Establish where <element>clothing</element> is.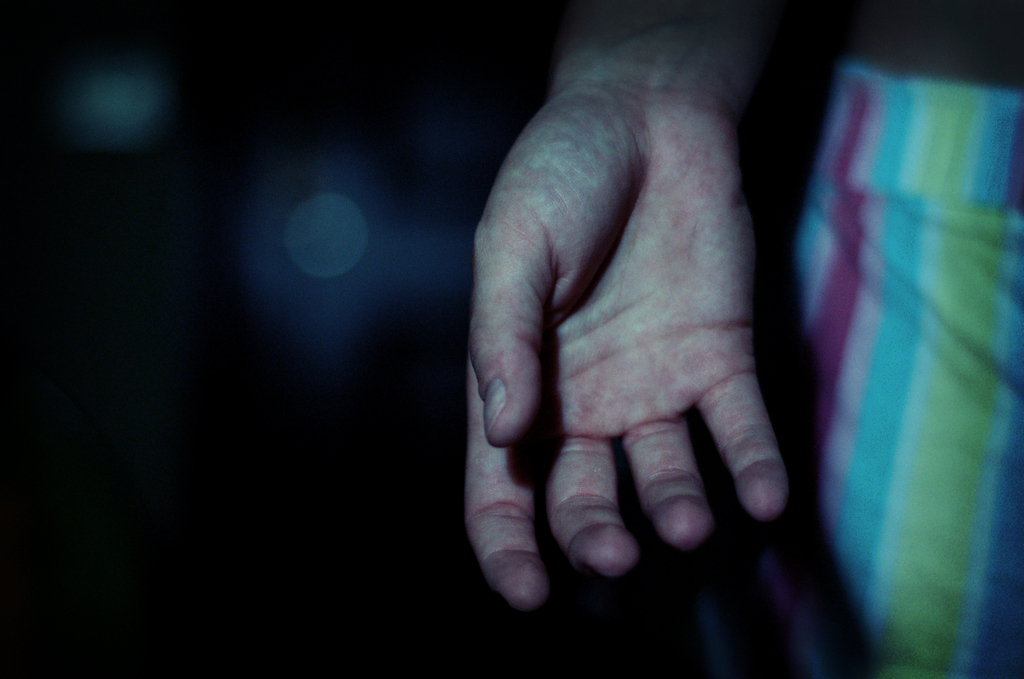
Established at region(779, 8, 1023, 664).
